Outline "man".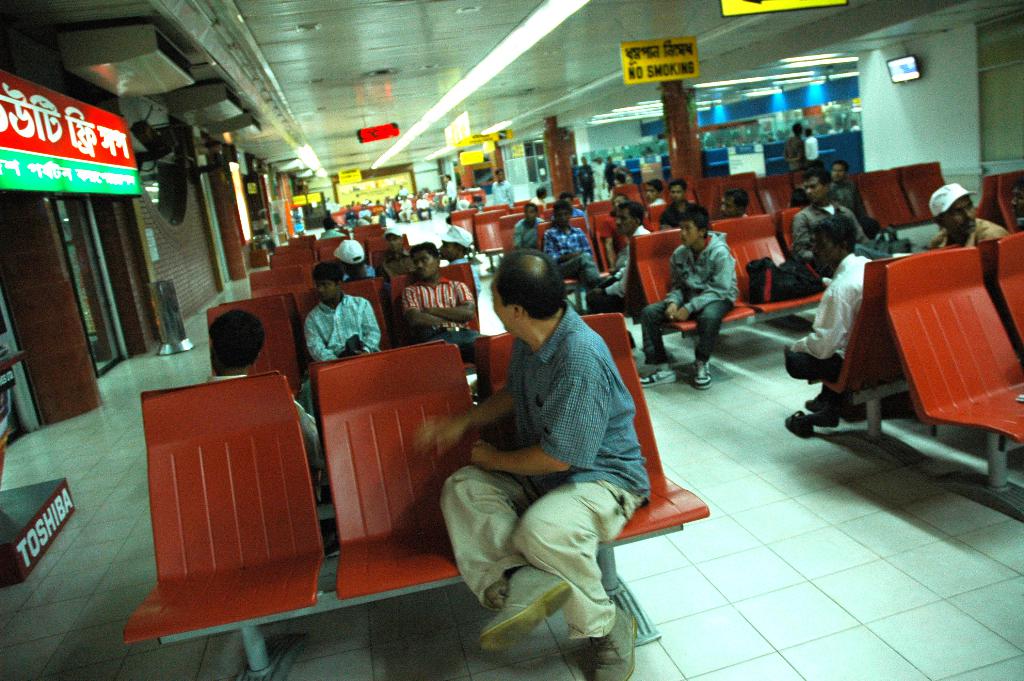
Outline: detection(922, 183, 1007, 251).
